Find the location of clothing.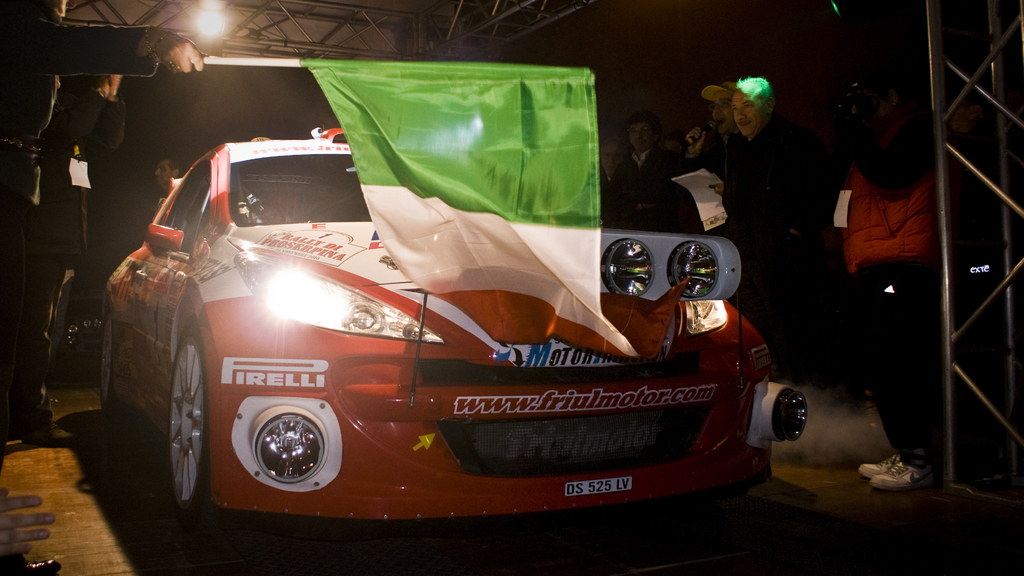
Location: rect(0, 0, 162, 463).
